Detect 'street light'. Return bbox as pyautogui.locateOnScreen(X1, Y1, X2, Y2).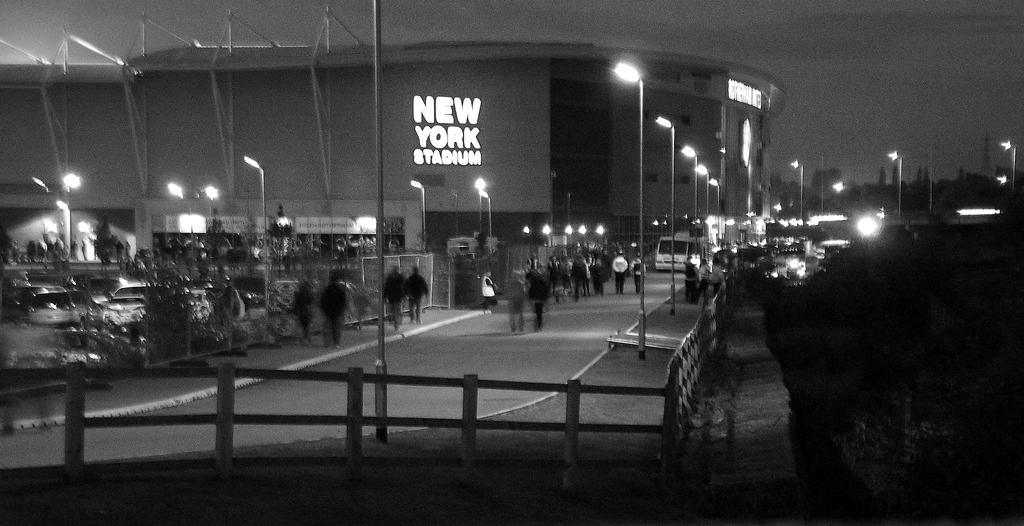
pyautogui.locateOnScreen(163, 181, 221, 278).
